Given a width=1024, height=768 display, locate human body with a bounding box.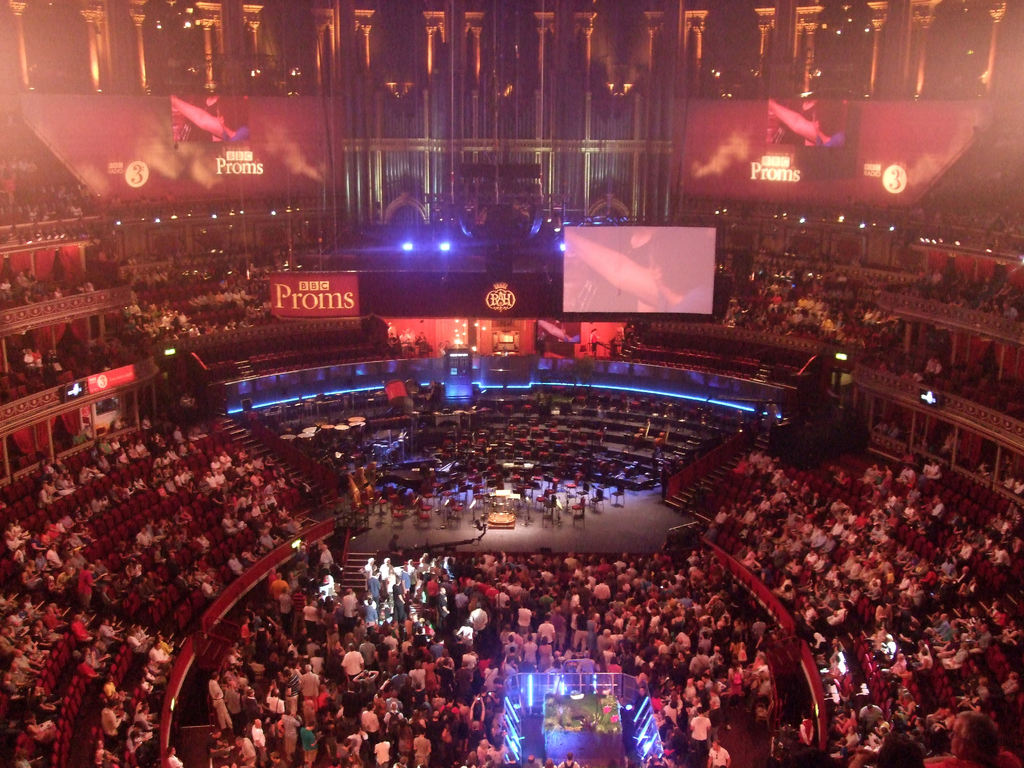
Located: box=[526, 574, 537, 601].
